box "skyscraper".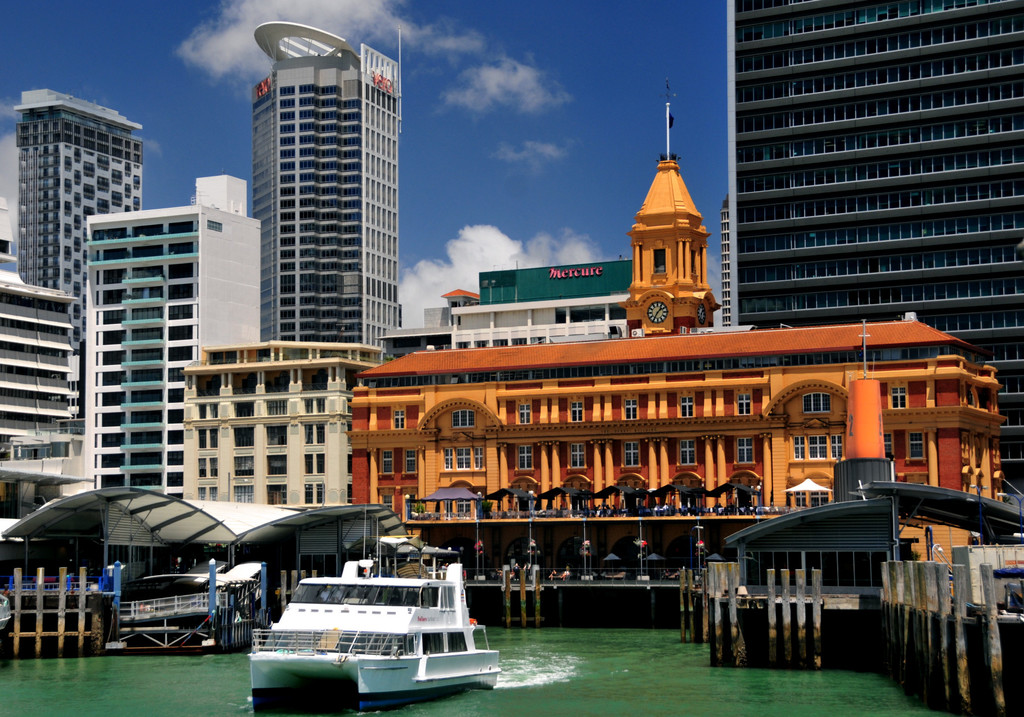
{"left": 14, "top": 89, "right": 143, "bottom": 371}.
